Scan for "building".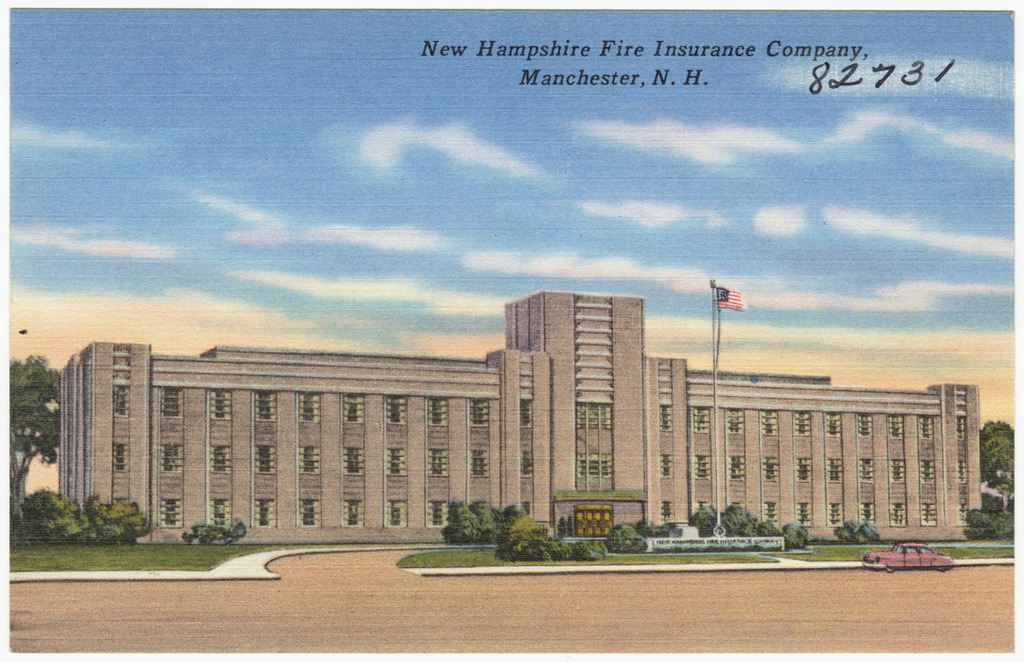
Scan result: BBox(59, 287, 978, 545).
